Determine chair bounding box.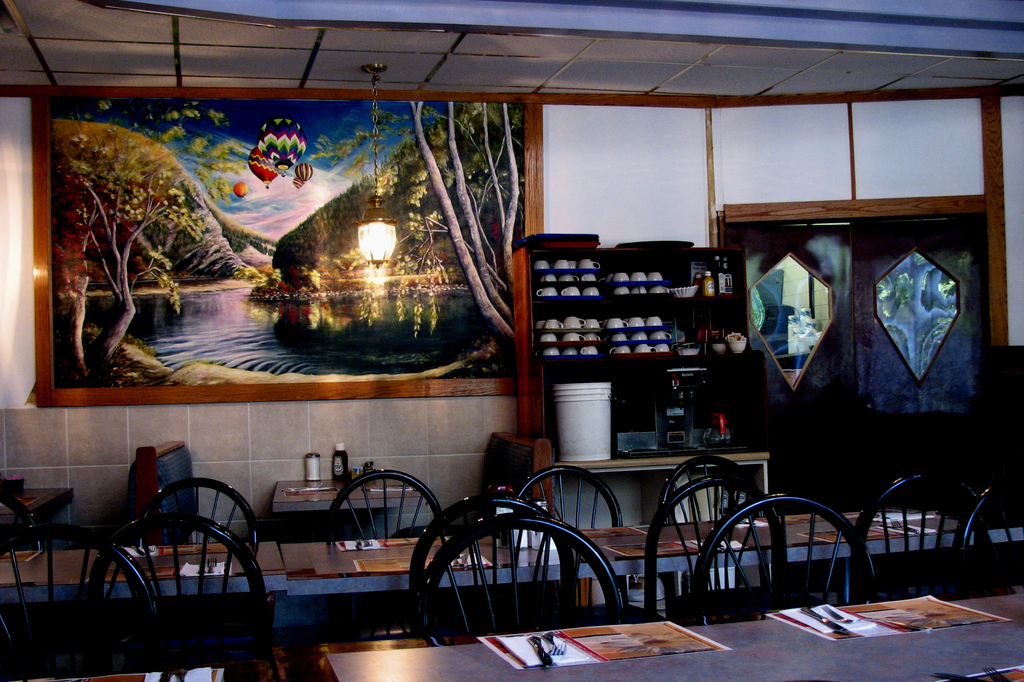
Determined: select_region(517, 463, 671, 621).
